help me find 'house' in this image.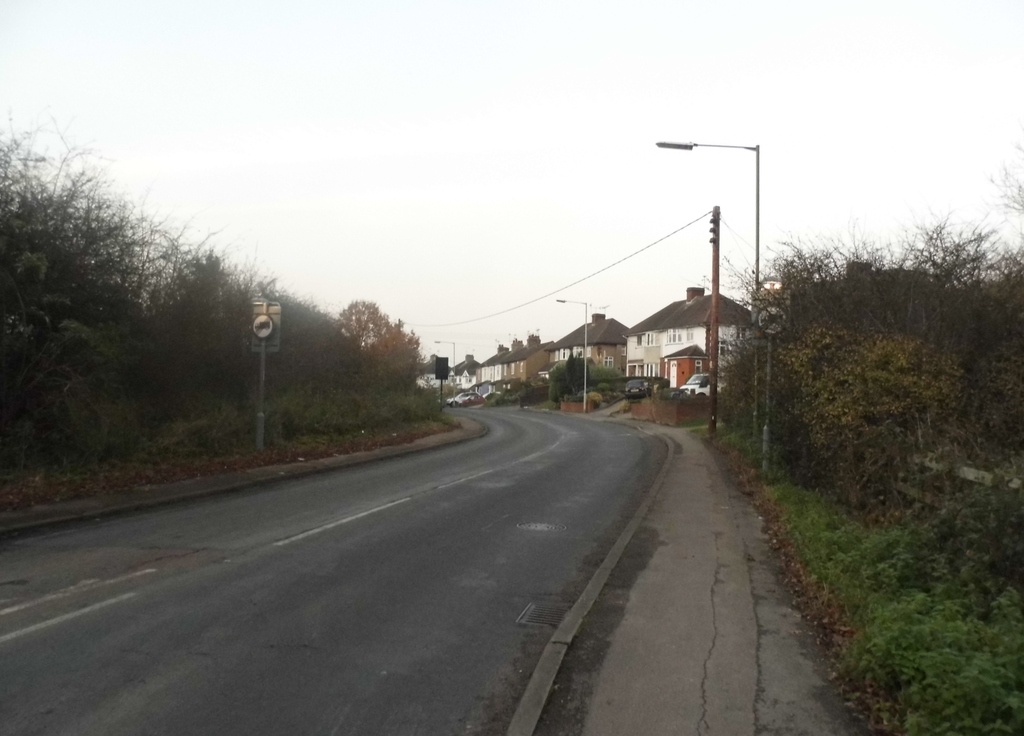
Found it: [left=476, top=329, right=555, bottom=392].
